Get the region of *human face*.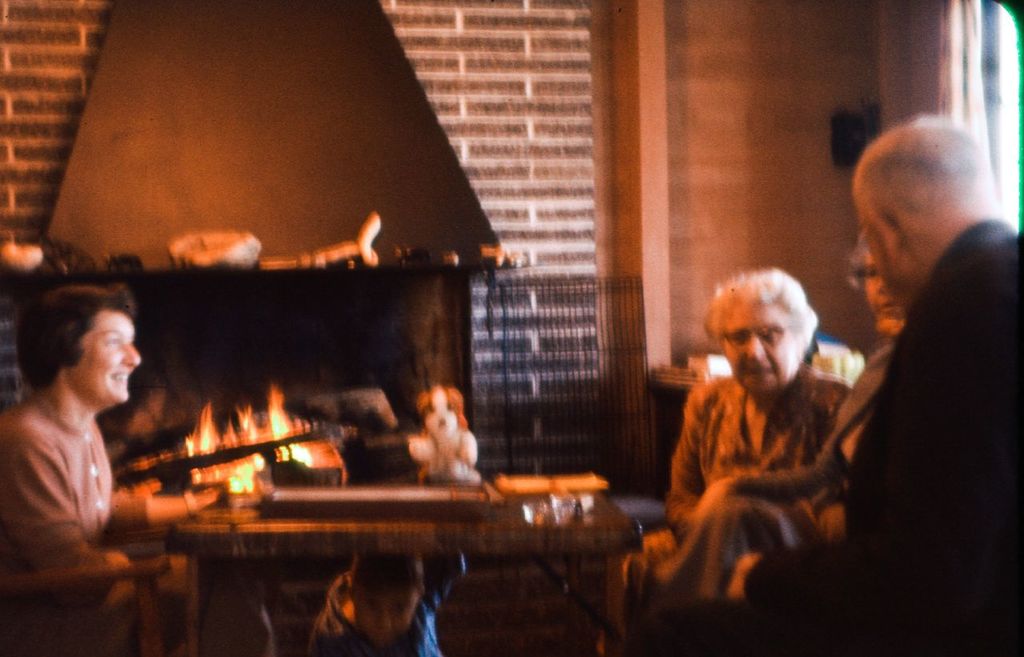
[867, 254, 906, 334].
